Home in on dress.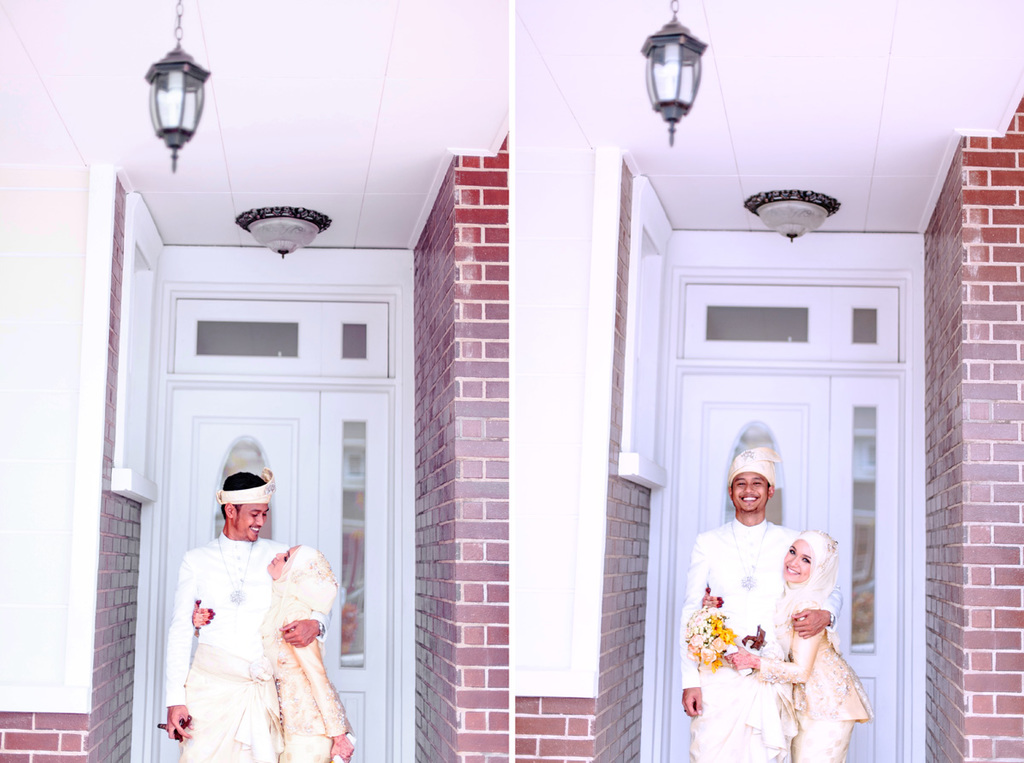
Homed in at left=759, top=597, right=868, bottom=762.
